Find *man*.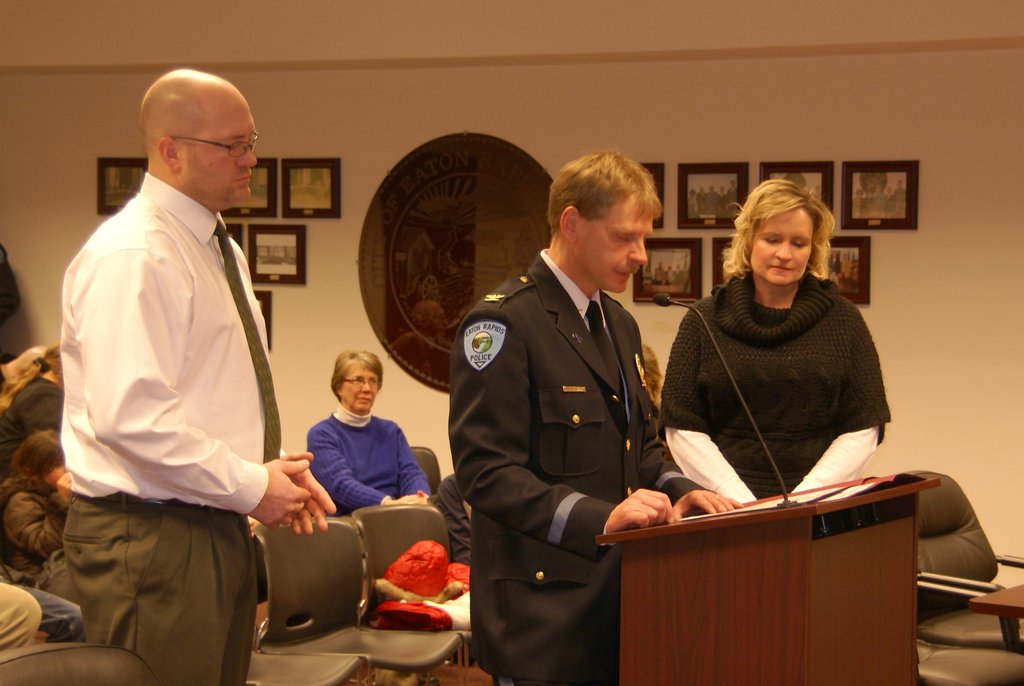
[675,264,689,289].
